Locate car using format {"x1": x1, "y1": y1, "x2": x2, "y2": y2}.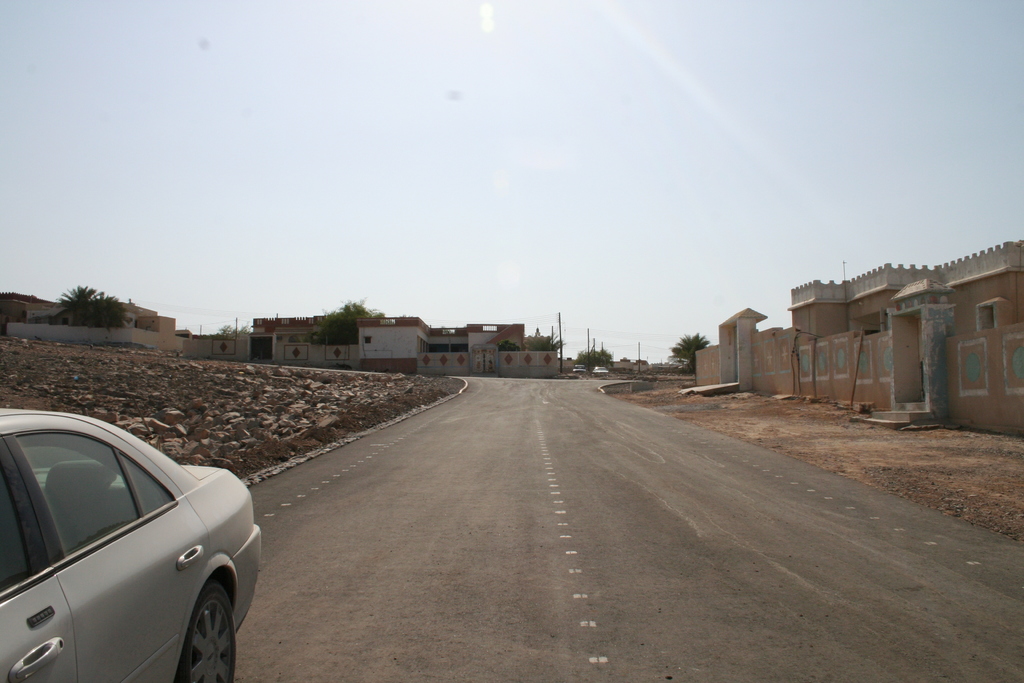
{"x1": 0, "y1": 406, "x2": 259, "y2": 682}.
